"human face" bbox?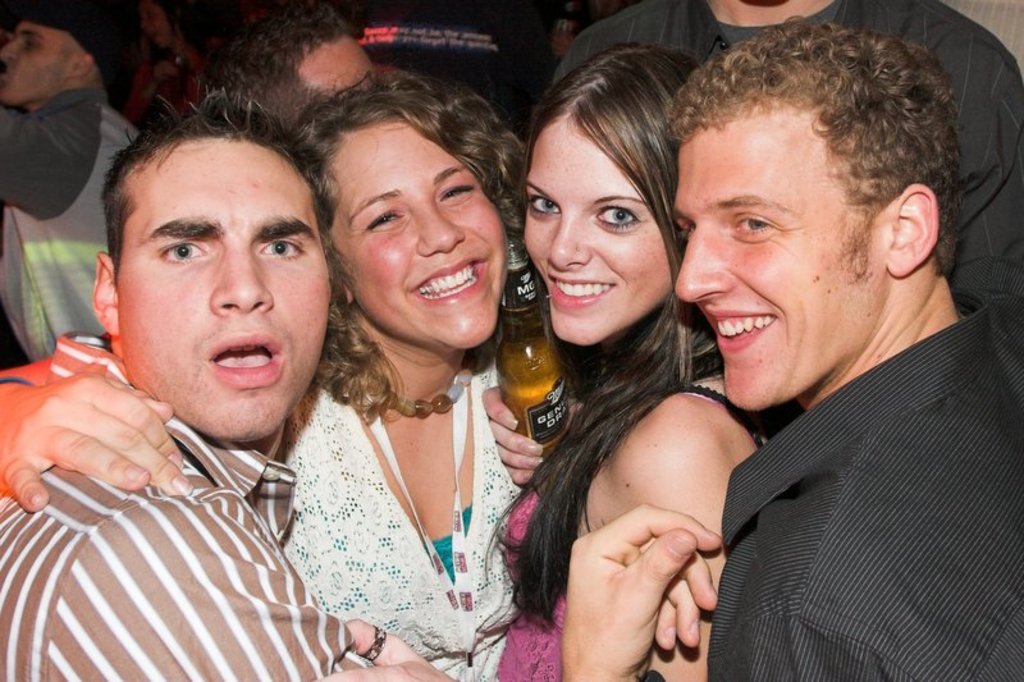
(0, 15, 92, 109)
